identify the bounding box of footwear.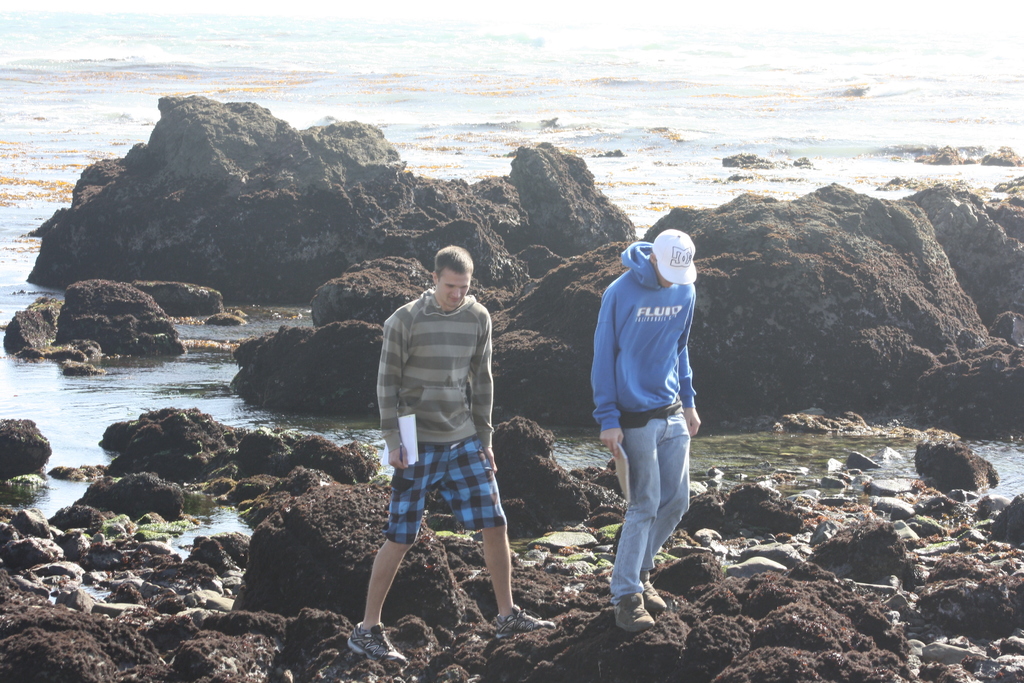
{"x1": 612, "y1": 591, "x2": 647, "y2": 633}.
